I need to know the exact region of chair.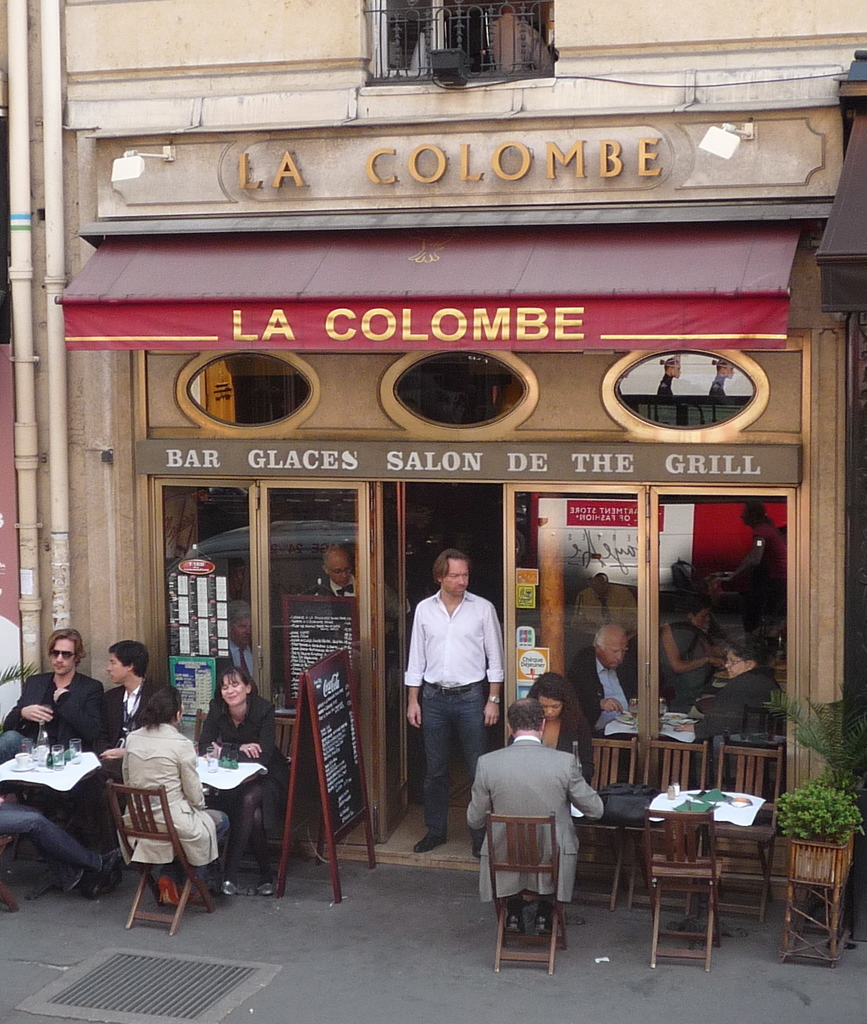
Region: box(189, 702, 237, 756).
